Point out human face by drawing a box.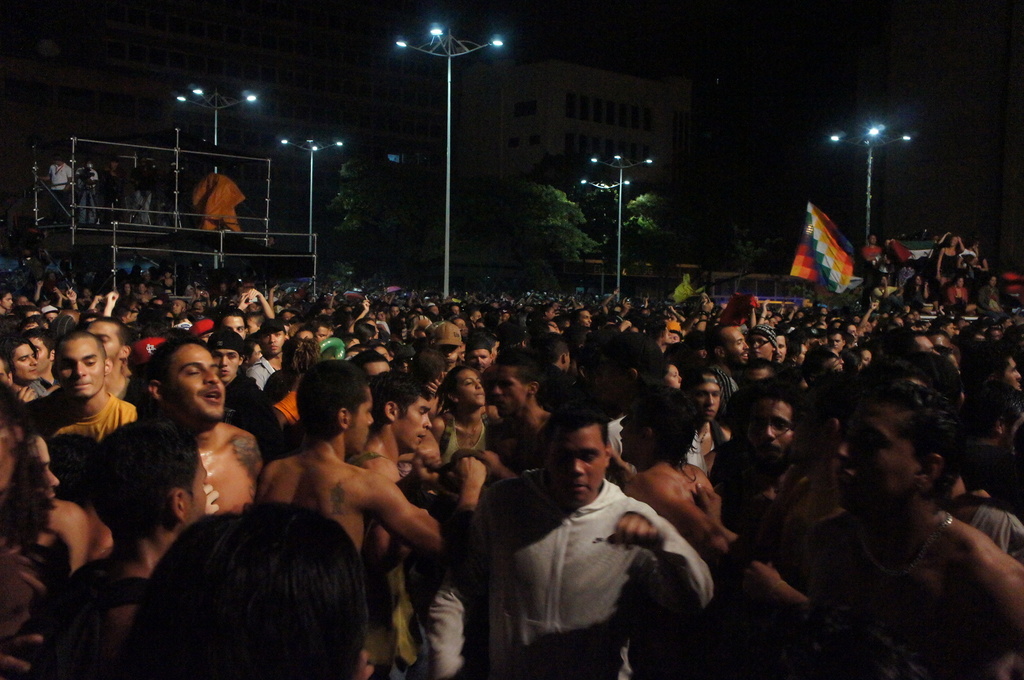
[184,462,217,521].
